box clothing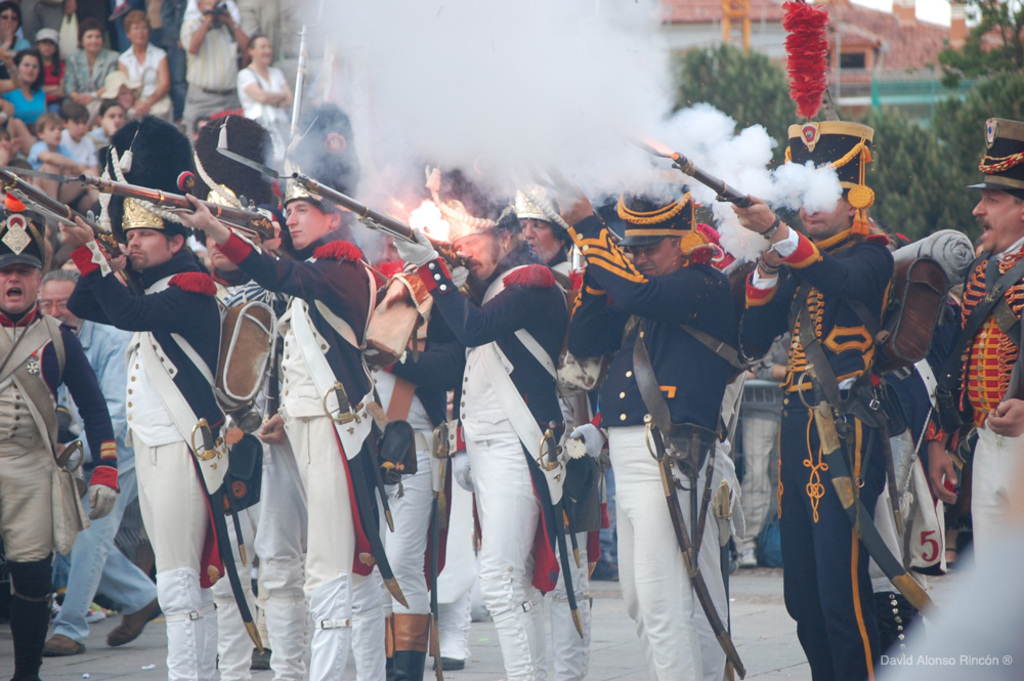
77, 214, 226, 651
